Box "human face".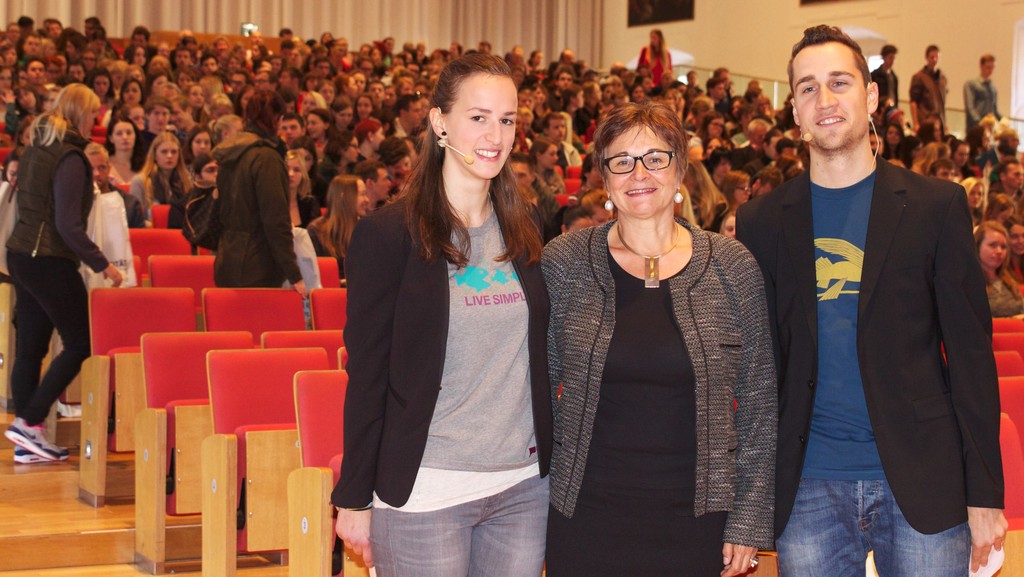
(604,122,675,211).
